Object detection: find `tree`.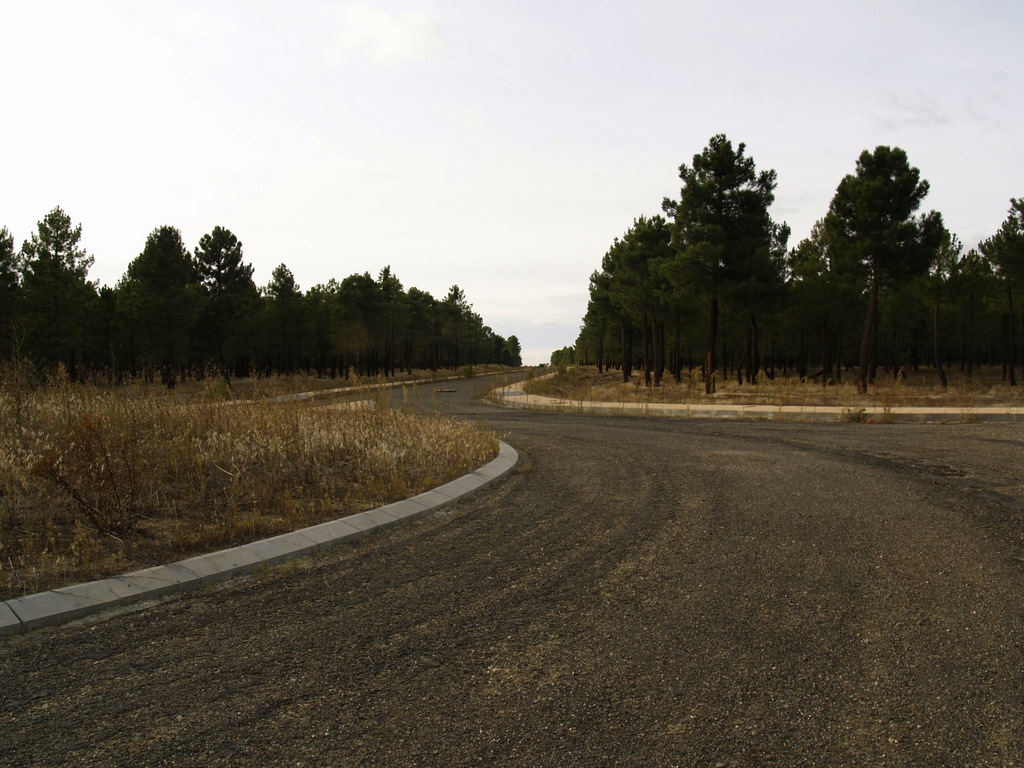
[x1=0, y1=195, x2=110, y2=382].
